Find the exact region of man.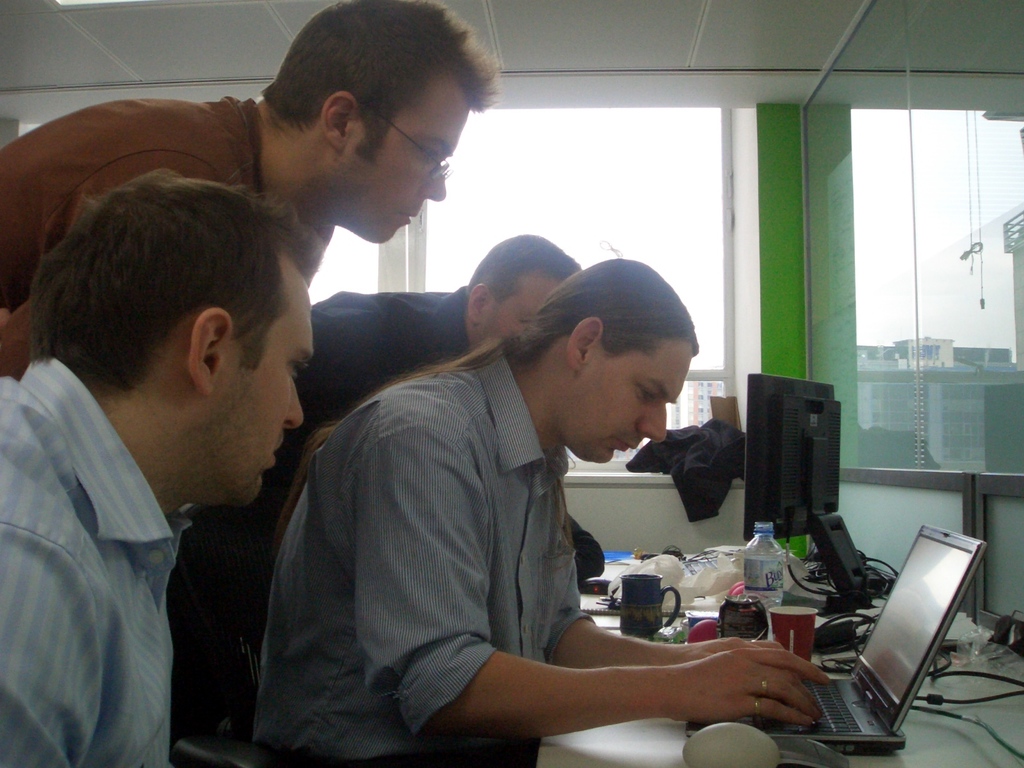
Exact region: (x1=0, y1=0, x2=501, y2=373).
